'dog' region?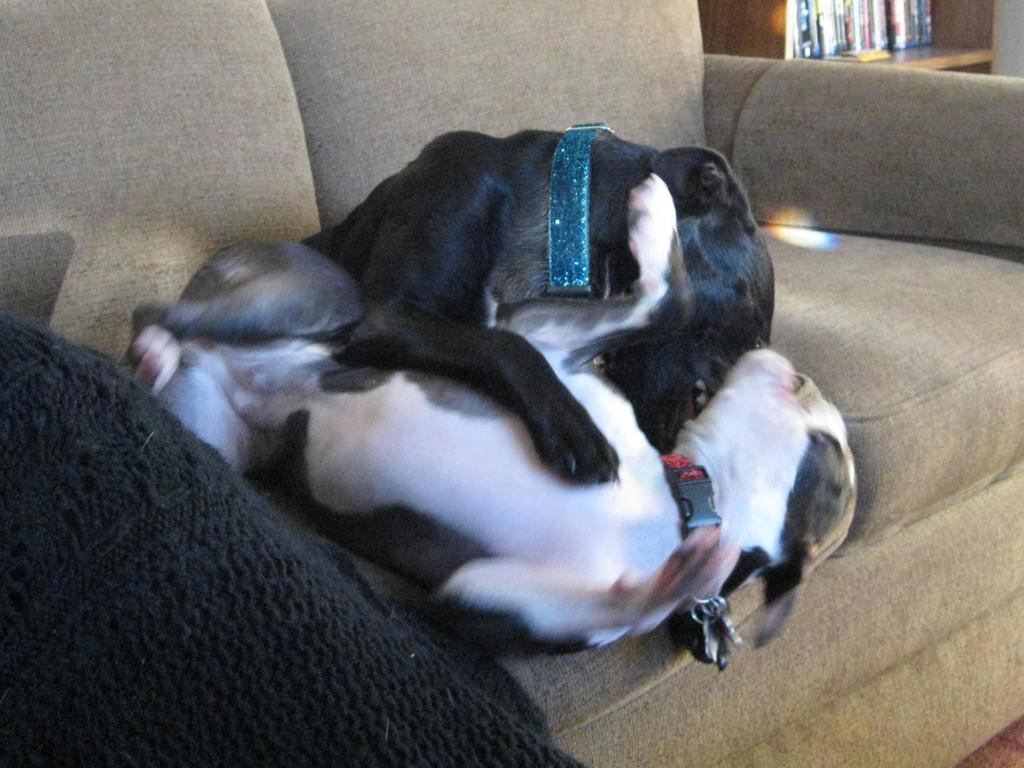
detection(122, 320, 860, 651)
